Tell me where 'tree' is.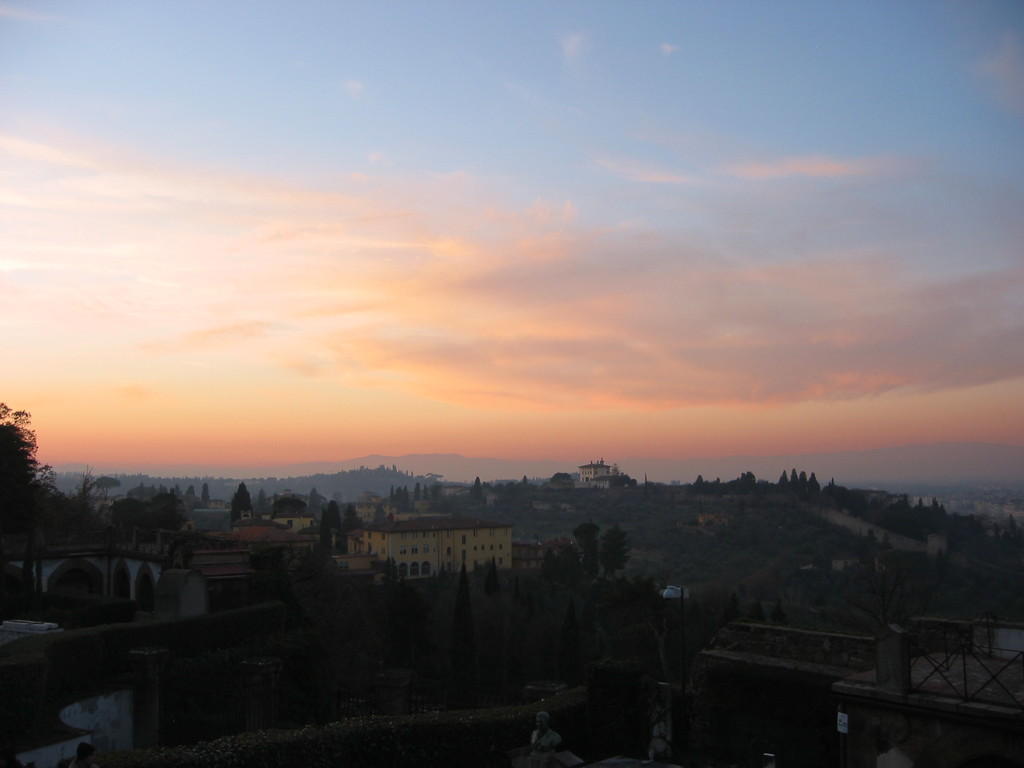
'tree' is at (x1=235, y1=485, x2=252, y2=522).
